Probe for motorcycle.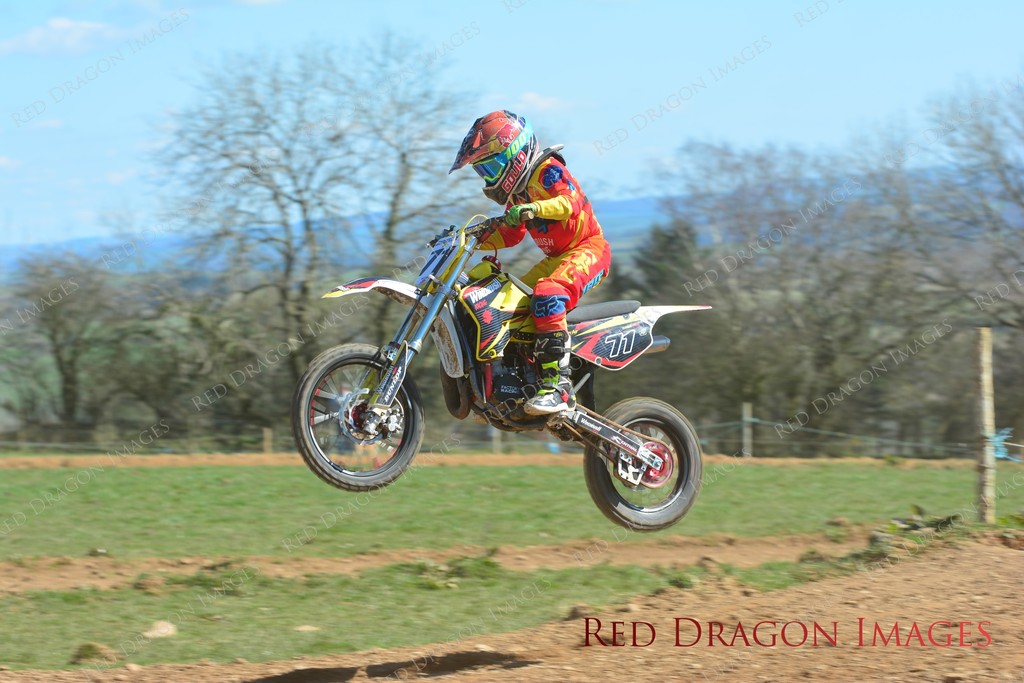
Probe result: (300, 215, 711, 529).
